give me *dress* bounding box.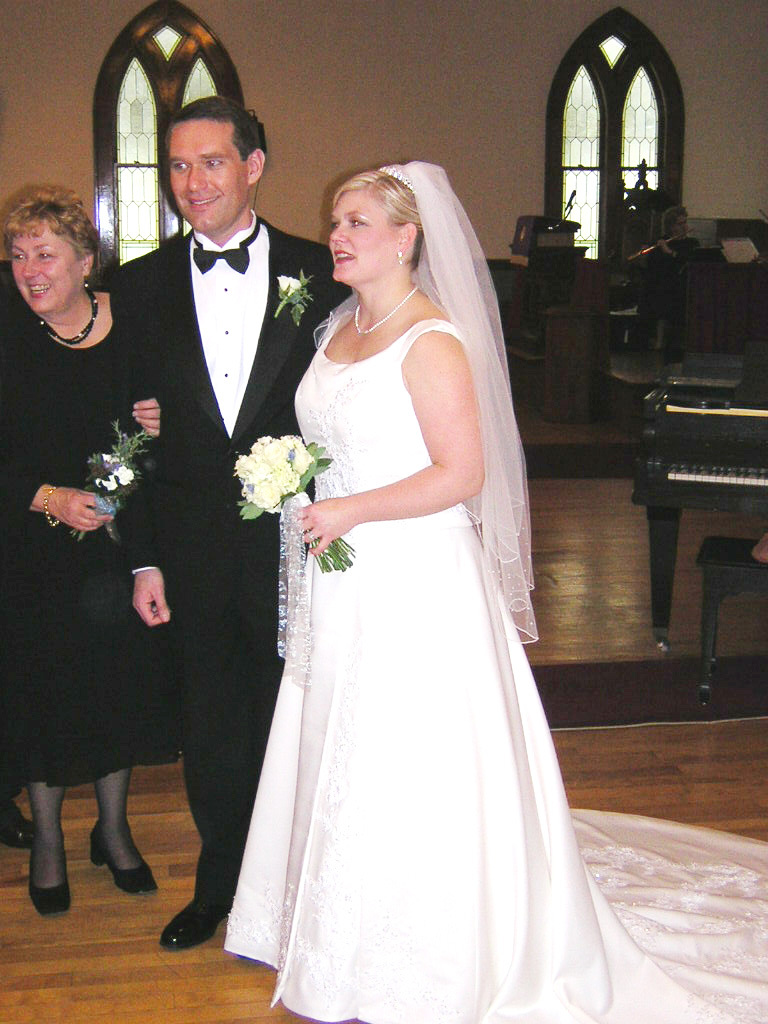
(0,308,190,781).
